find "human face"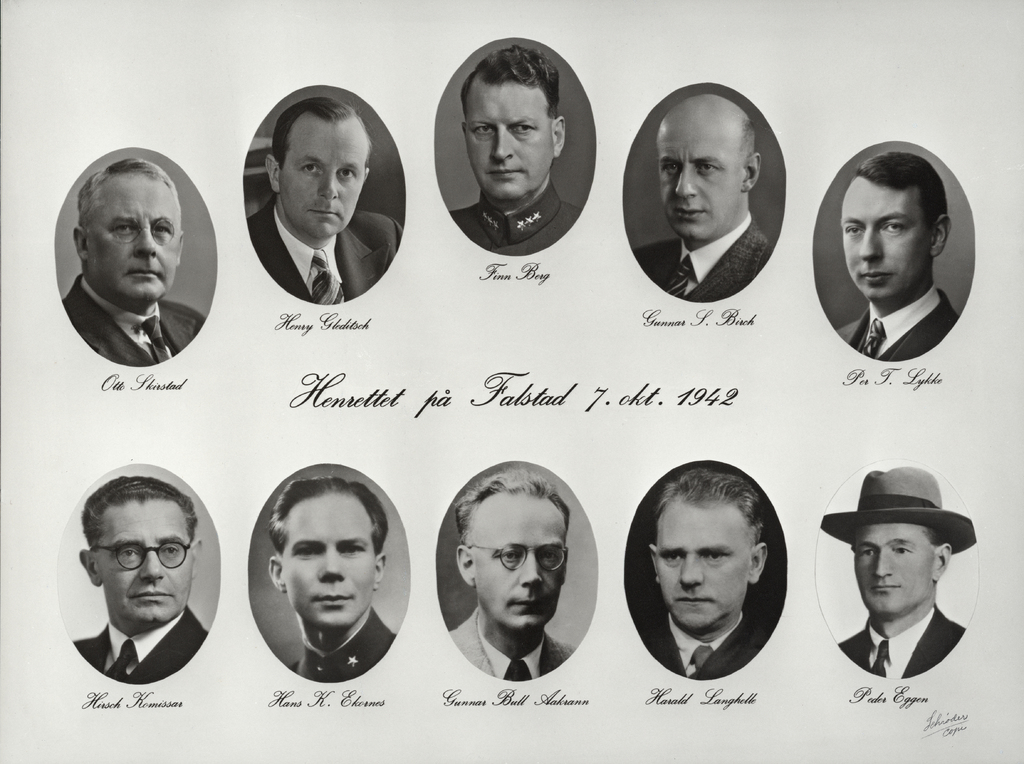
852, 523, 932, 618
